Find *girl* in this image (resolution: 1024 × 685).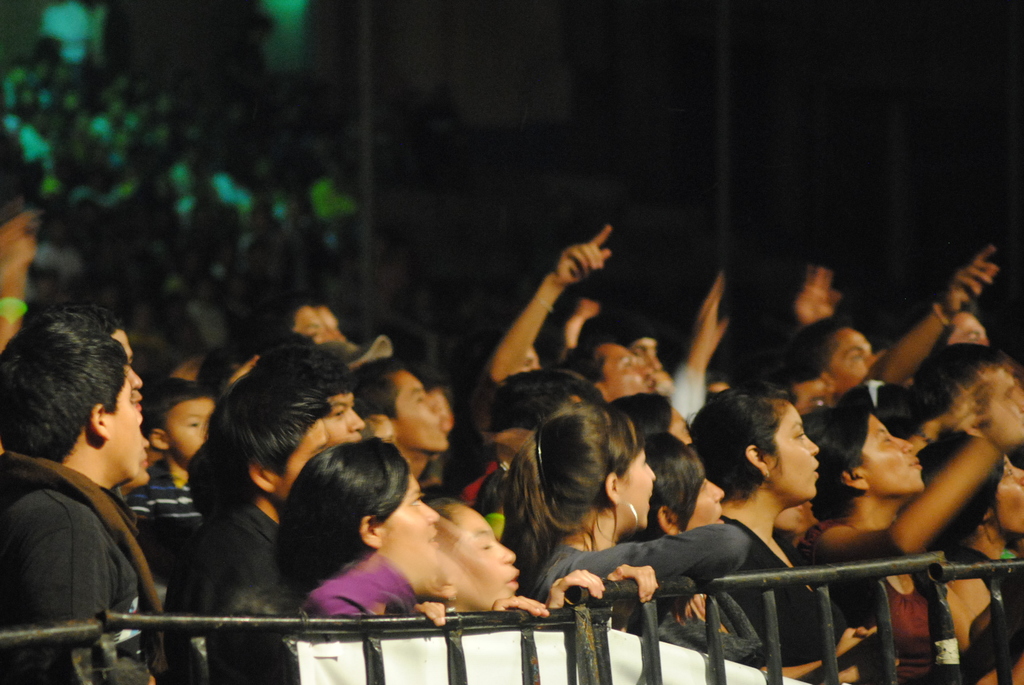
691/373/865/681.
